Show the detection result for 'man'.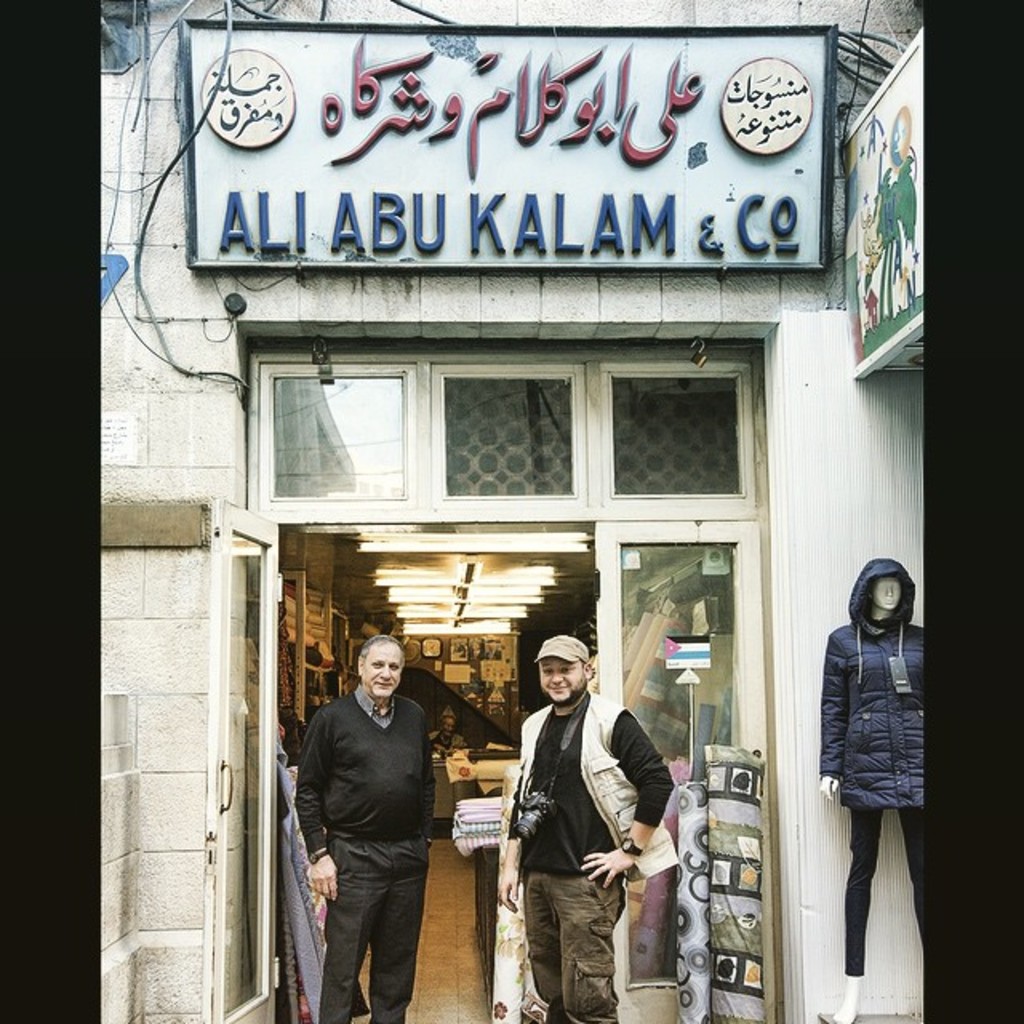
pyautogui.locateOnScreen(294, 634, 440, 1018).
